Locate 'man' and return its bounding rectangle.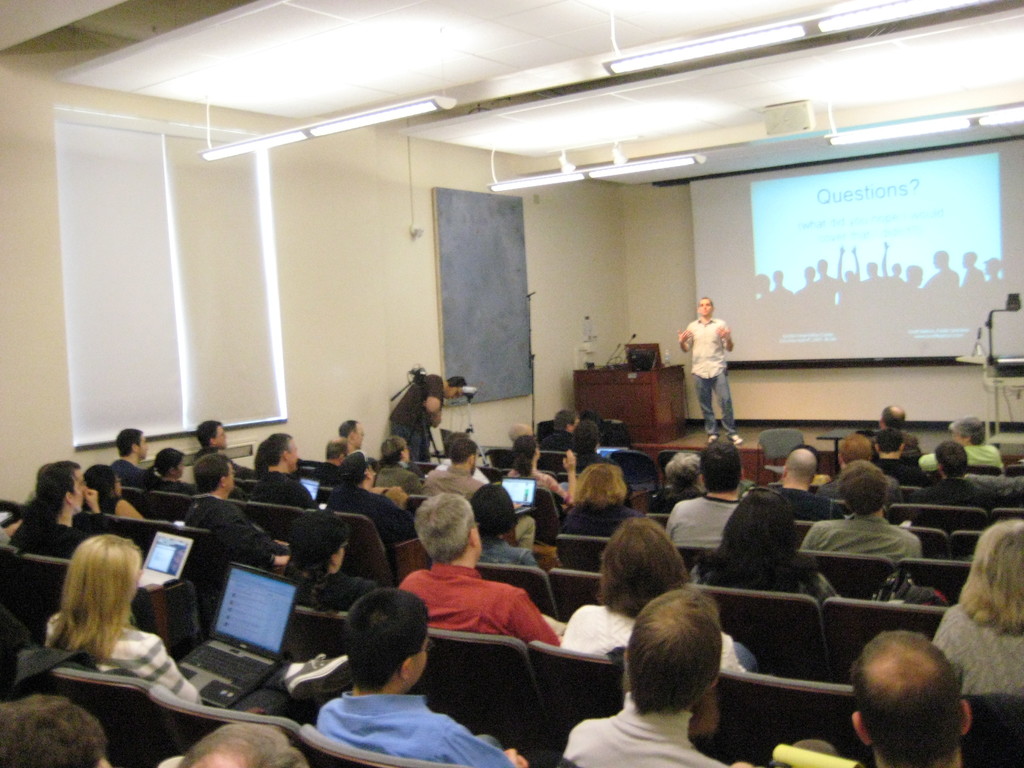
<bbox>175, 720, 310, 767</bbox>.
